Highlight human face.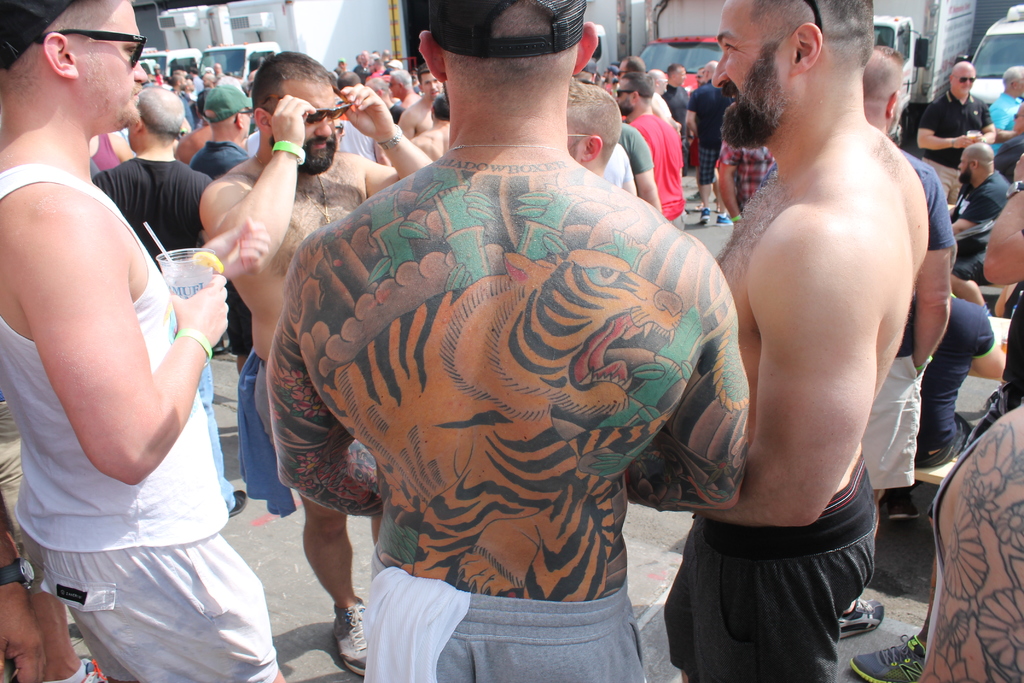
Highlighted region: (282,80,340,163).
